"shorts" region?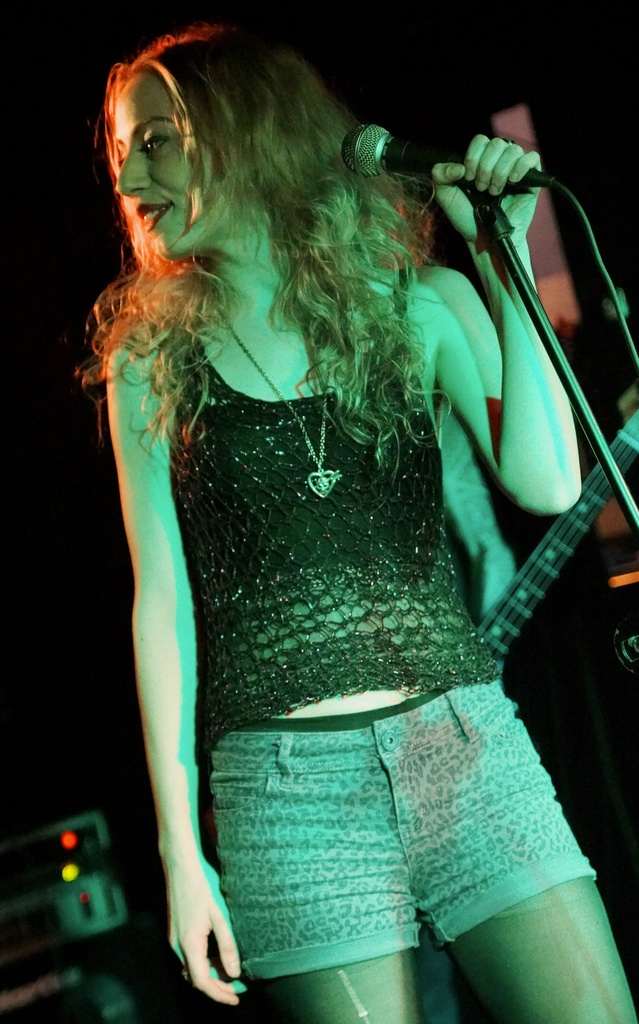
x1=192 y1=712 x2=592 y2=979
